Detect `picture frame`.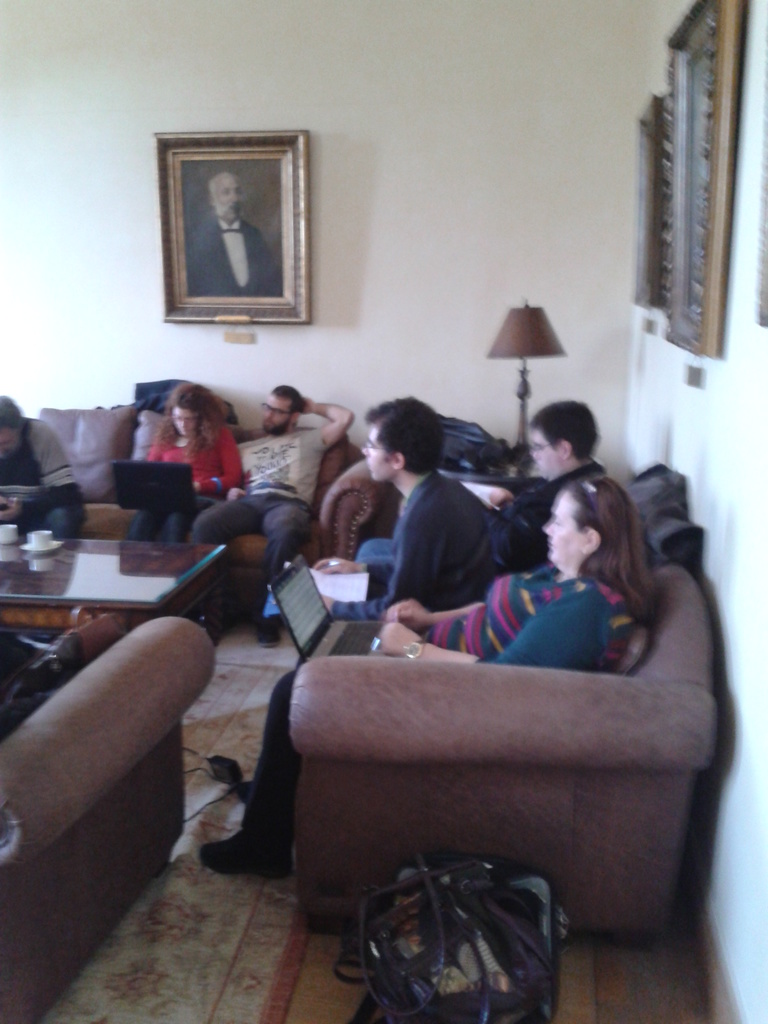
Detected at x1=625 y1=94 x2=664 y2=307.
